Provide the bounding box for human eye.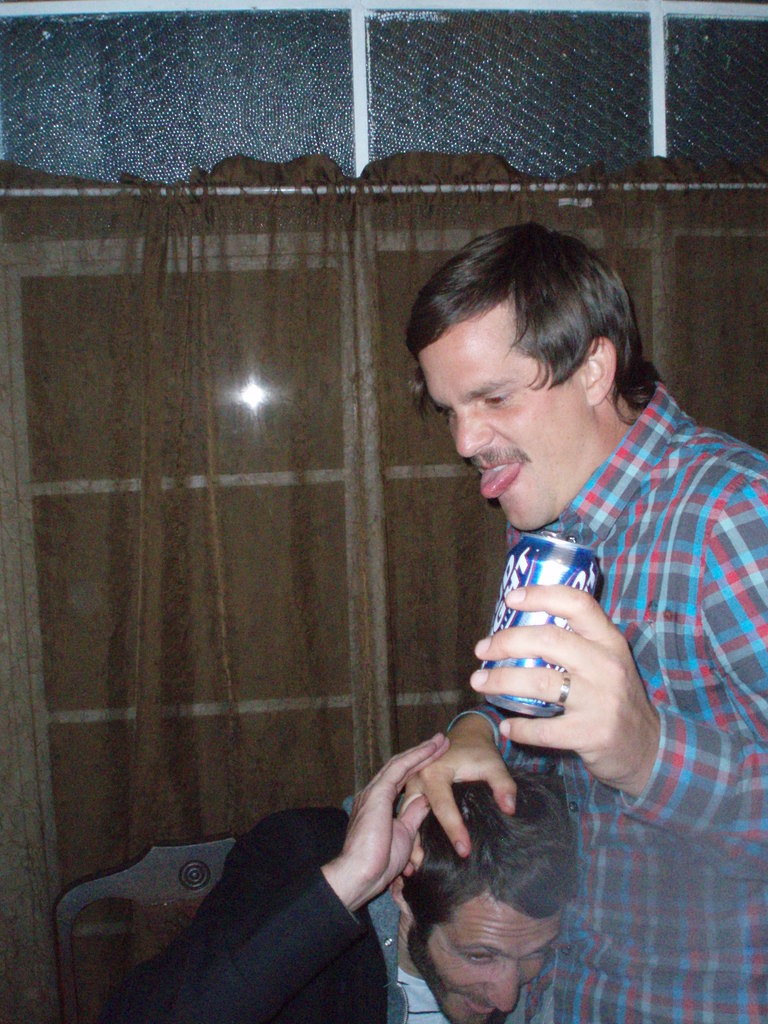
480:382:511:415.
